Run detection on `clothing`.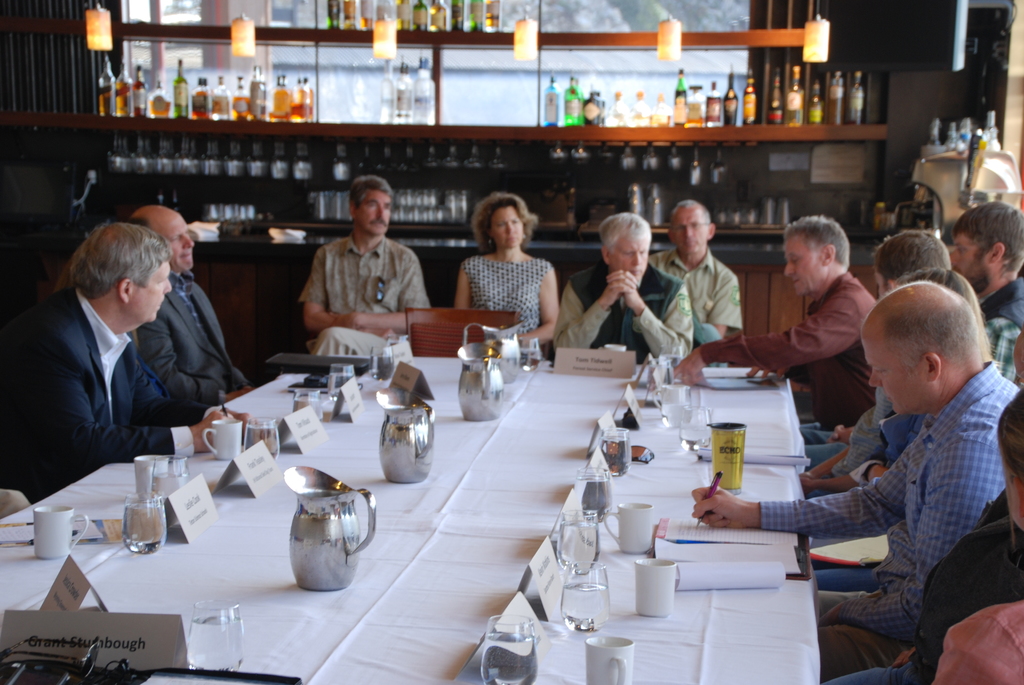
Result: pyautogui.locateOnScreen(878, 587, 1023, 684).
